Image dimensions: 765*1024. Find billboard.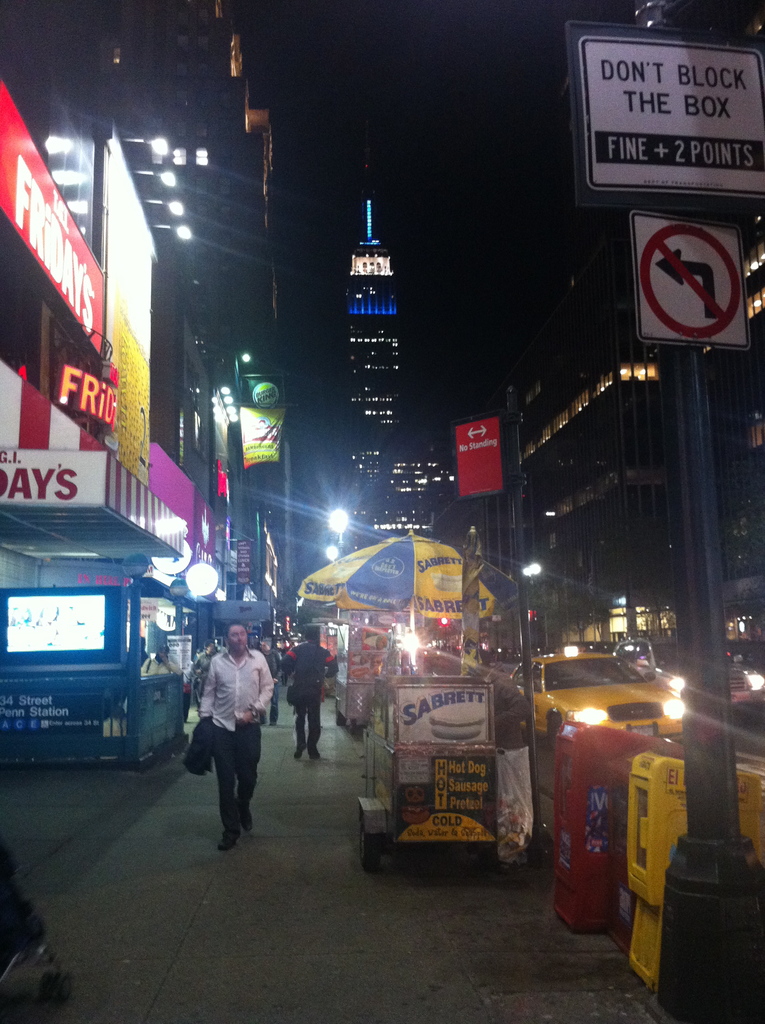
(left=449, top=412, right=504, bottom=495).
